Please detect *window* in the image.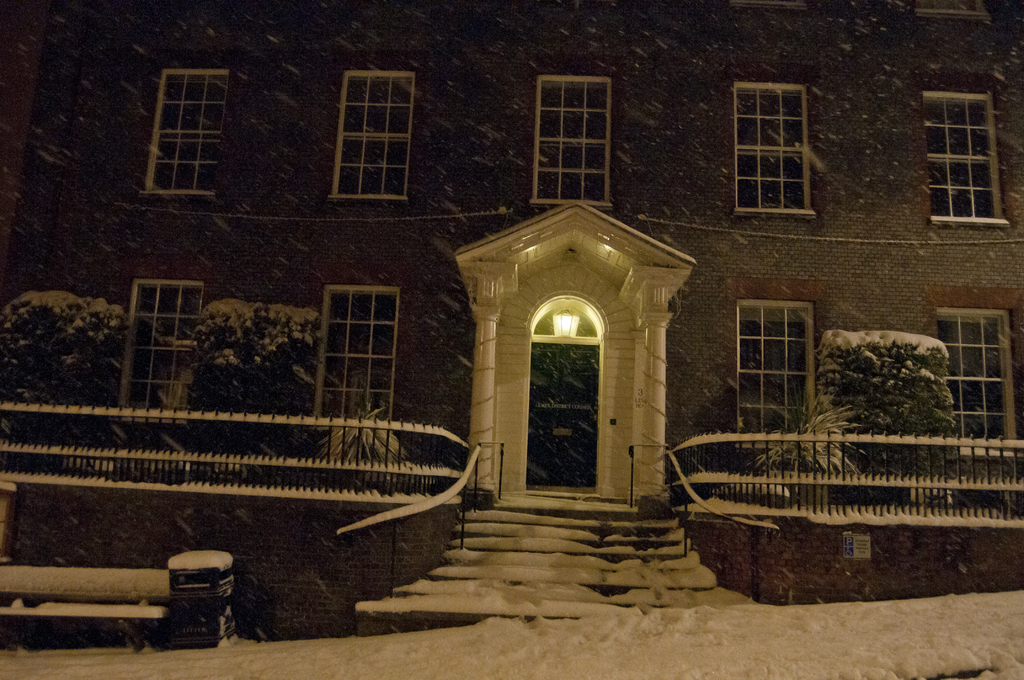
120 279 204 412.
